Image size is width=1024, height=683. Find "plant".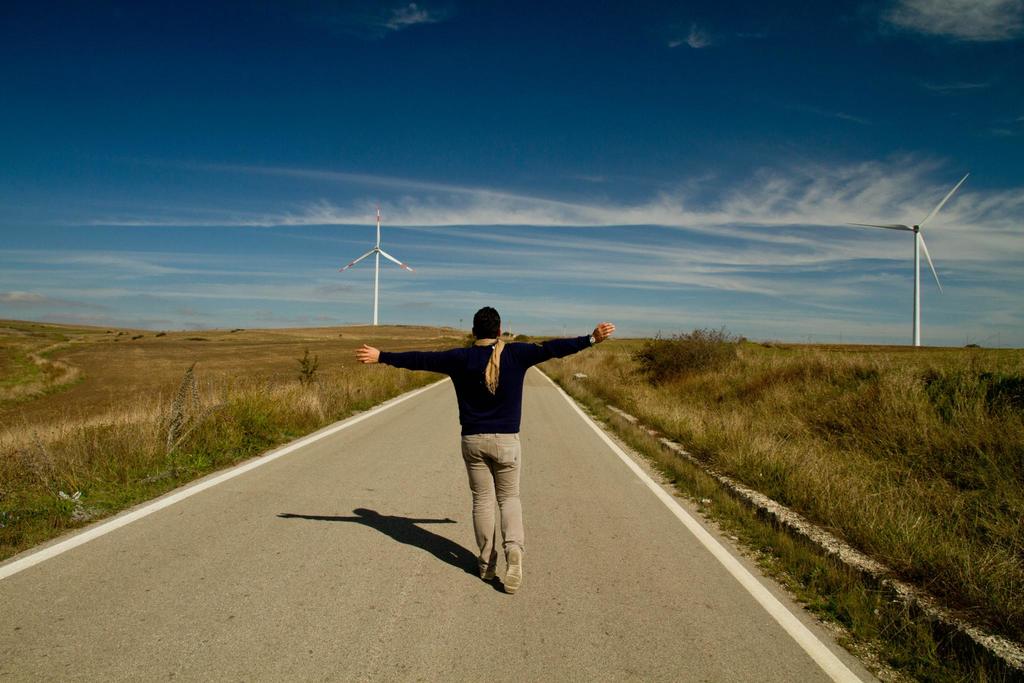
291/343/320/391.
